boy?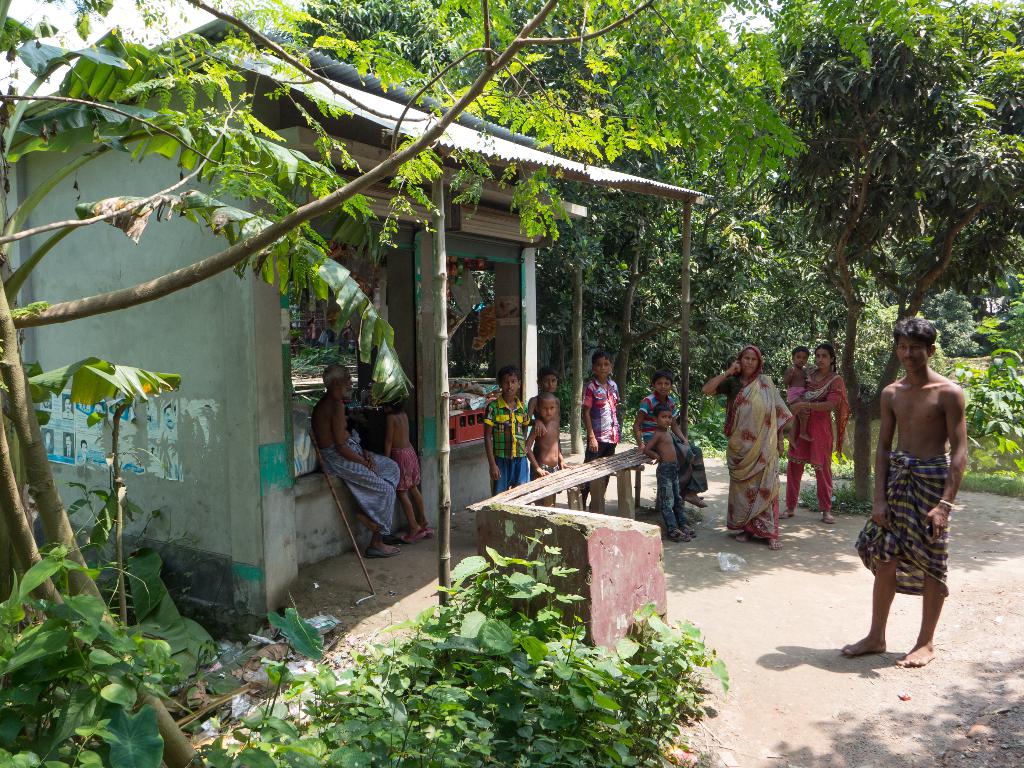
Rect(642, 404, 698, 544)
